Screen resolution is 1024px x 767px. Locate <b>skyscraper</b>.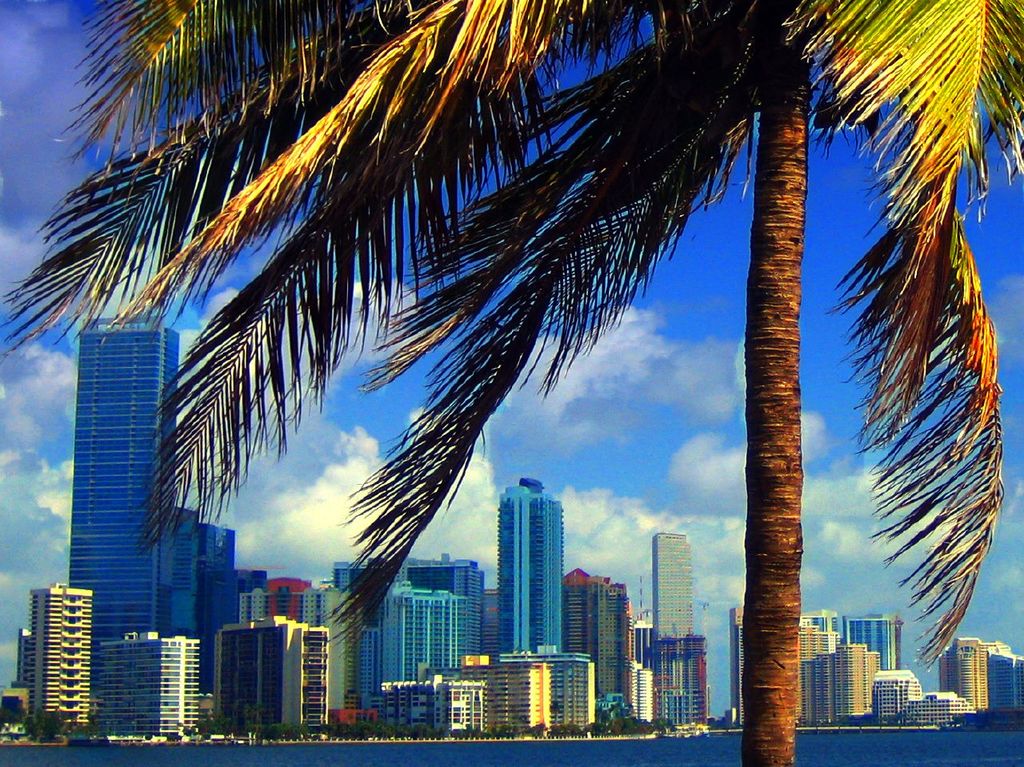
bbox(478, 474, 592, 655).
